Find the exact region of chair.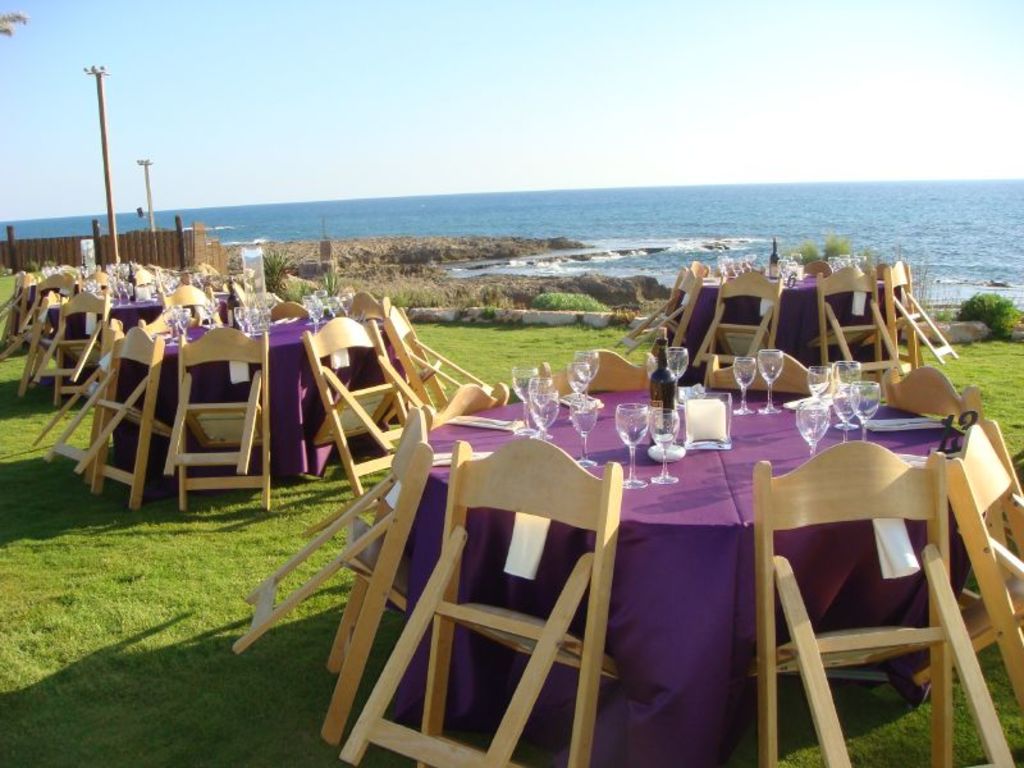
Exact region: [534,344,660,392].
